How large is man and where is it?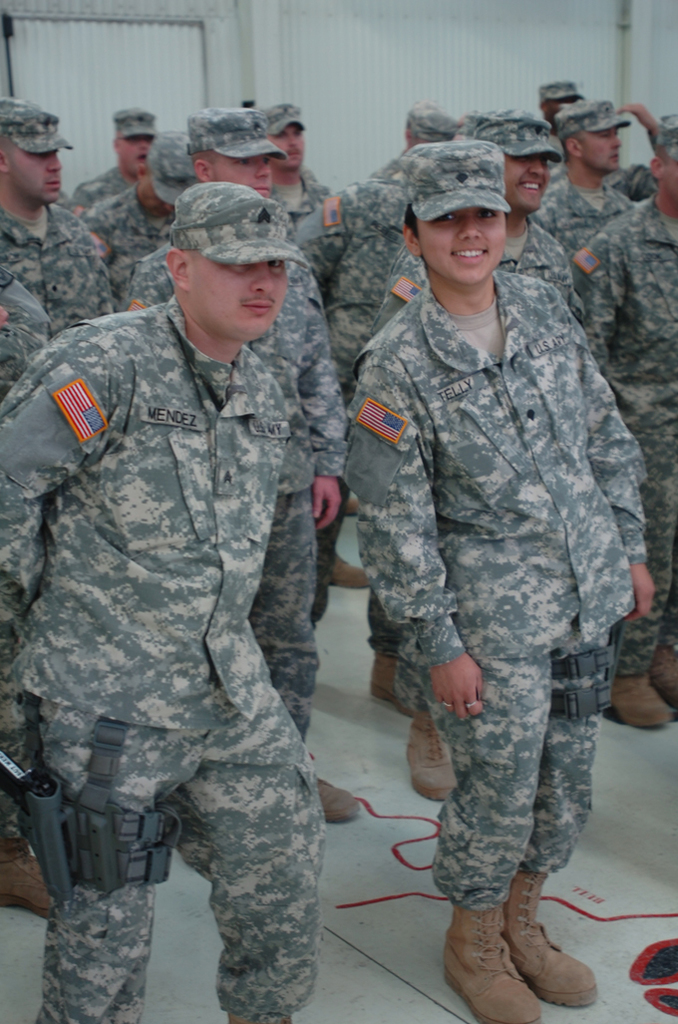
Bounding box: [574,117,677,728].
